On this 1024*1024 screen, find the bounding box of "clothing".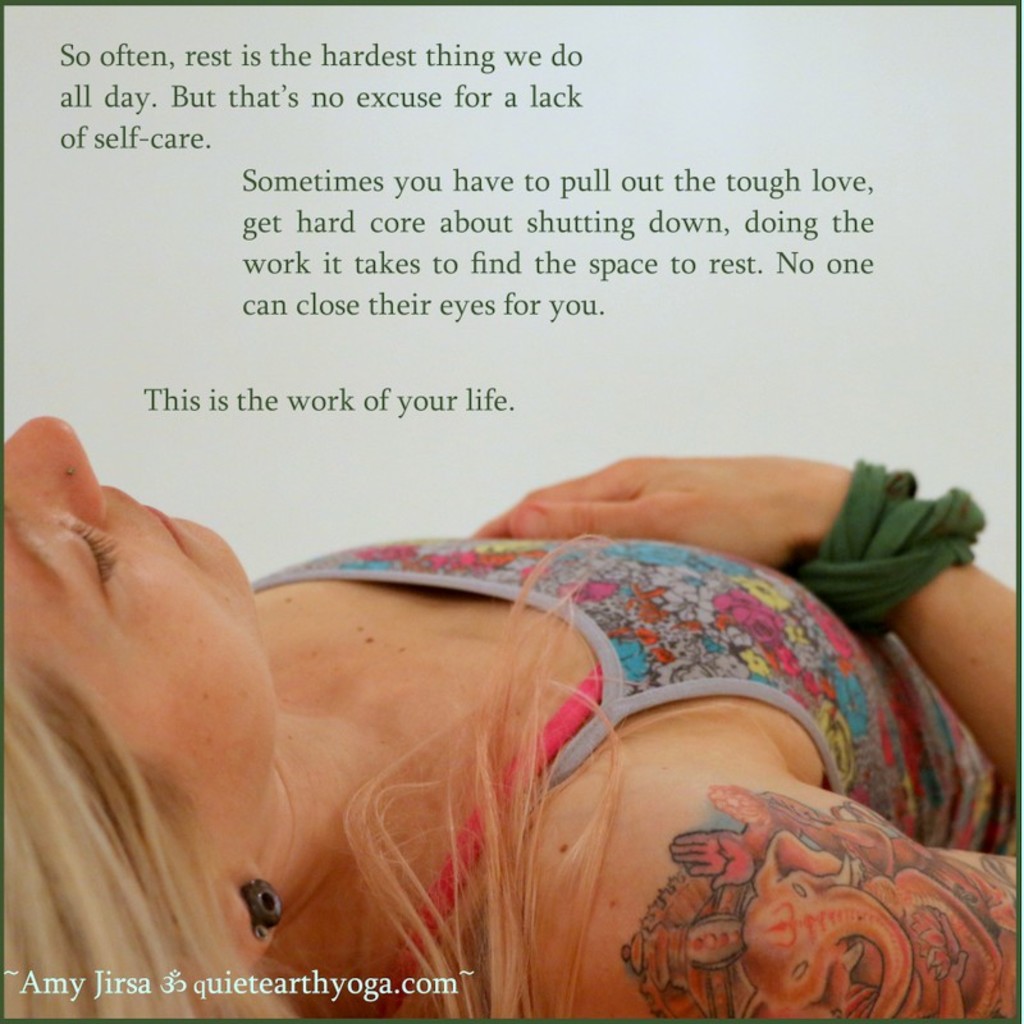
Bounding box: bbox(49, 369, 968, 1009).
